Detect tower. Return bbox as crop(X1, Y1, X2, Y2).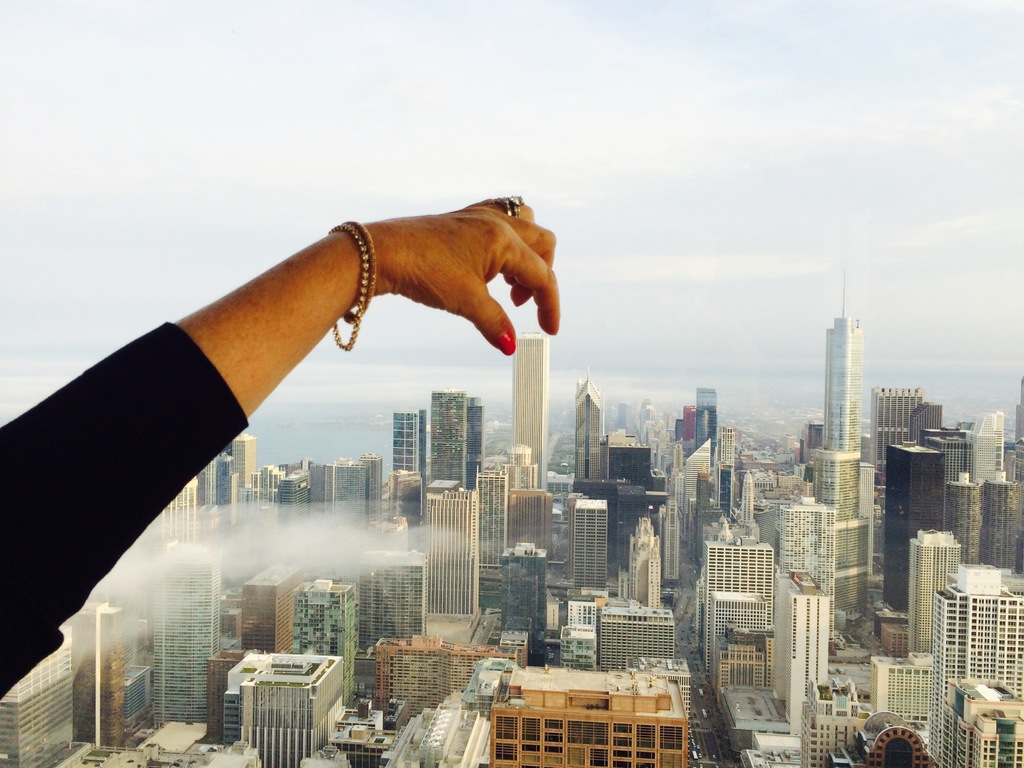
crop(514, 333, 552, 493).
